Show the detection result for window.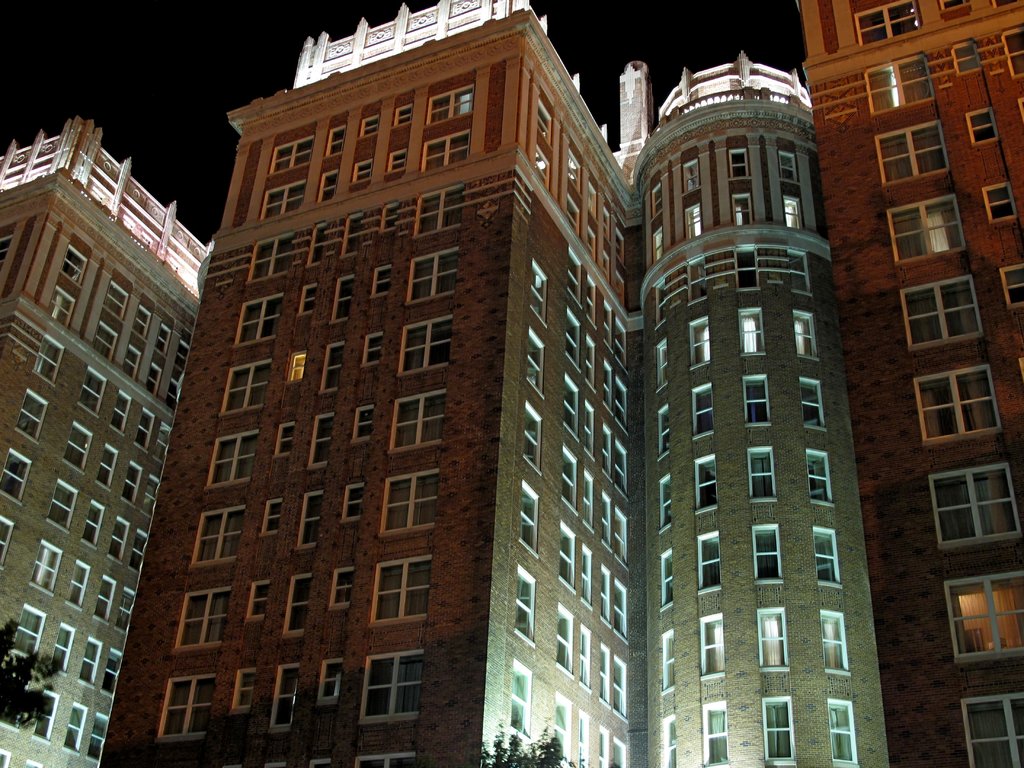
[331,125,342,157].
